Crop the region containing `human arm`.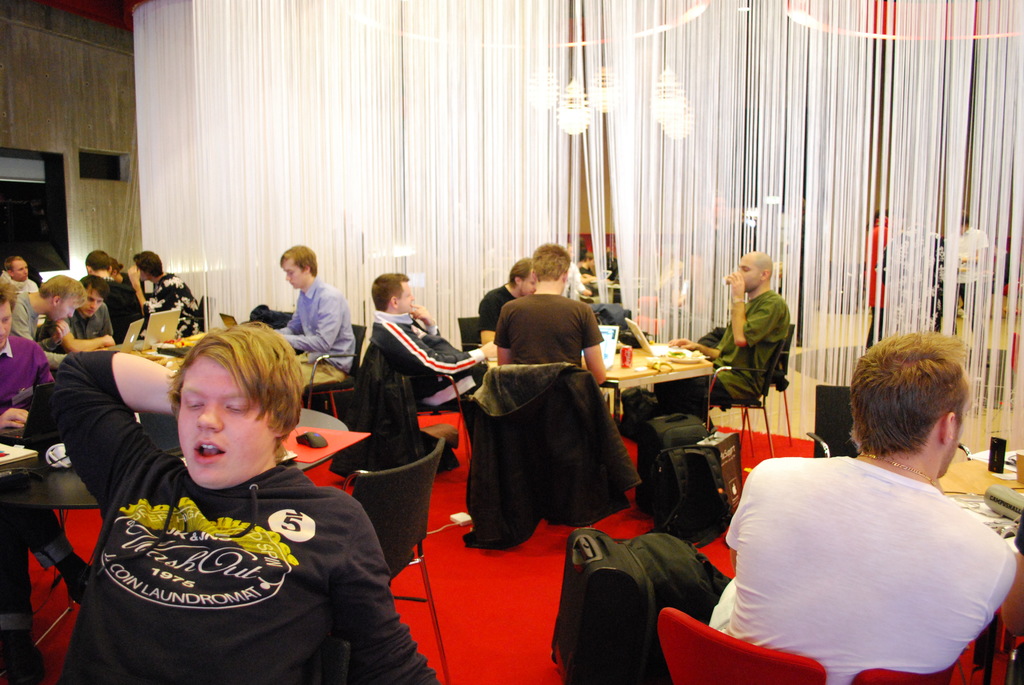
Crop region: bbox=[477, 301, 495, 347].
